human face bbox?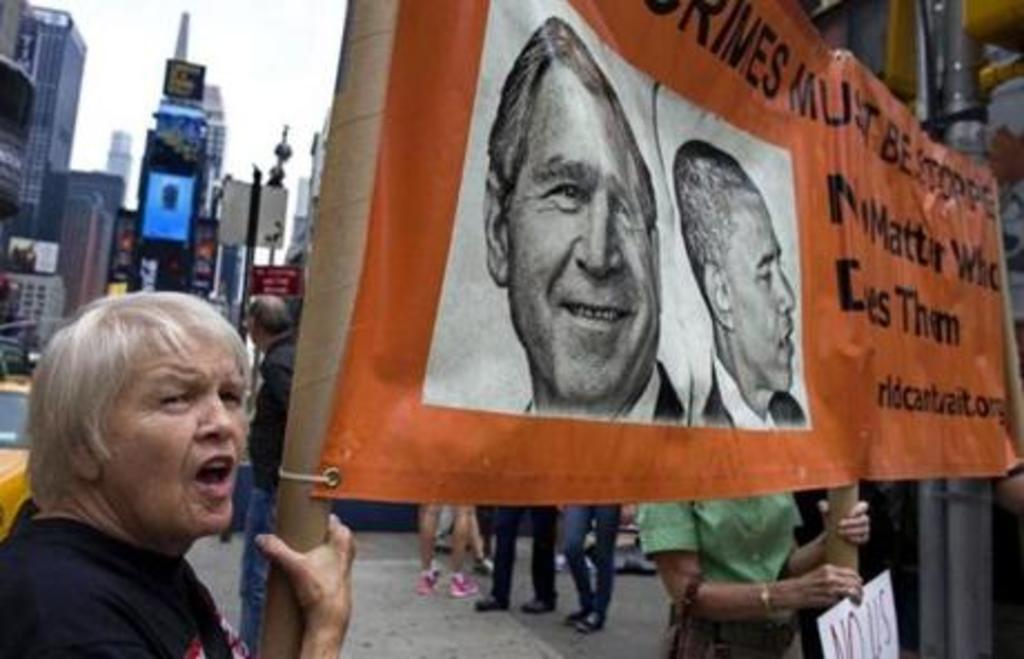
(719, 187, 795, 392)
